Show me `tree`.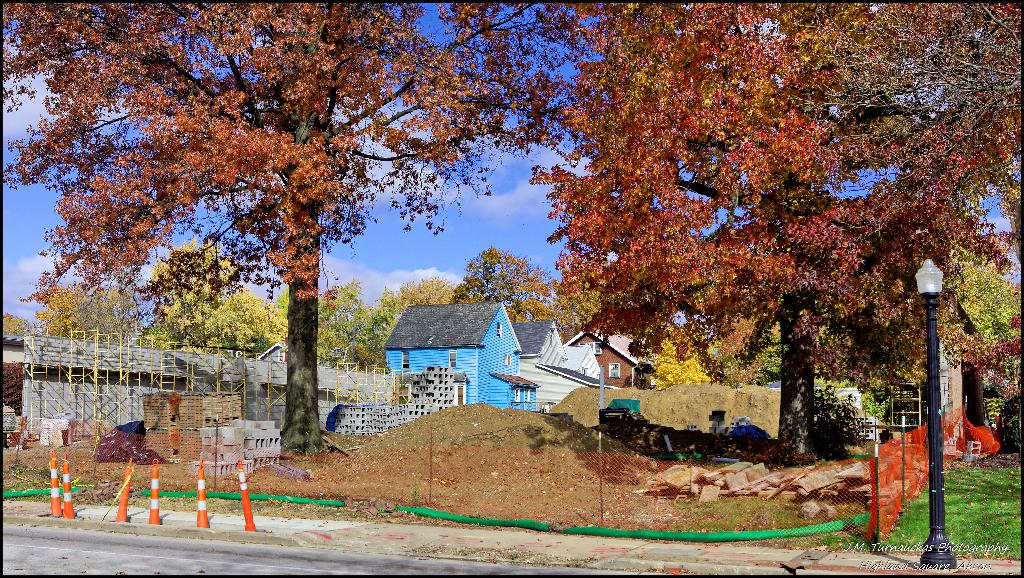
`tree` is here: region(35, 284, 137, 344).
